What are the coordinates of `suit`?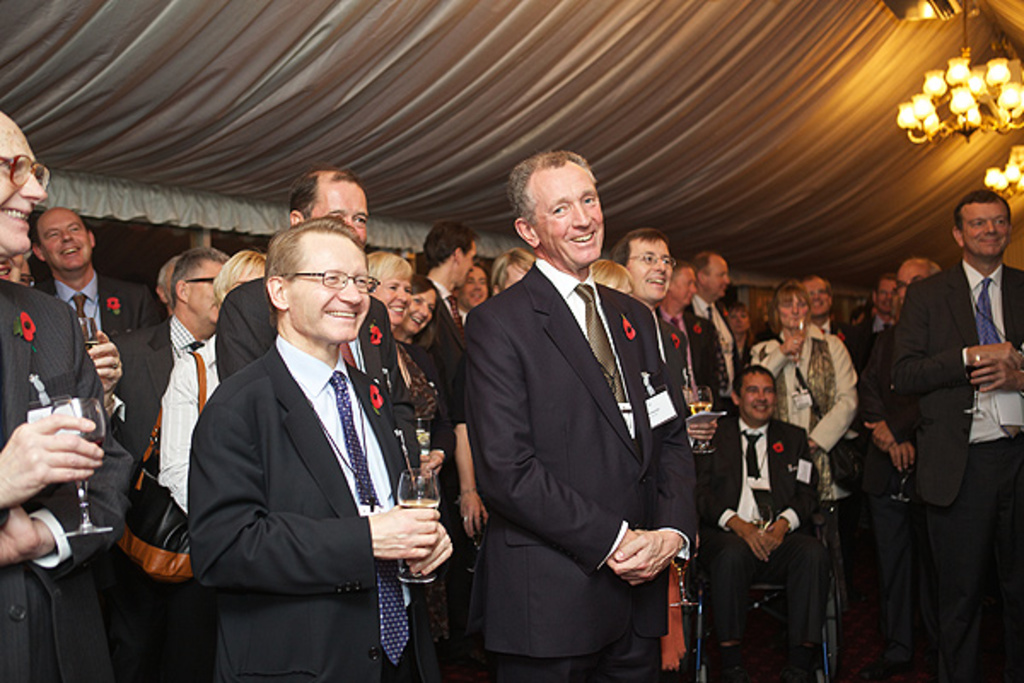
{"left": 186, "top": 331, "right": 451, "bottom": 681}.
